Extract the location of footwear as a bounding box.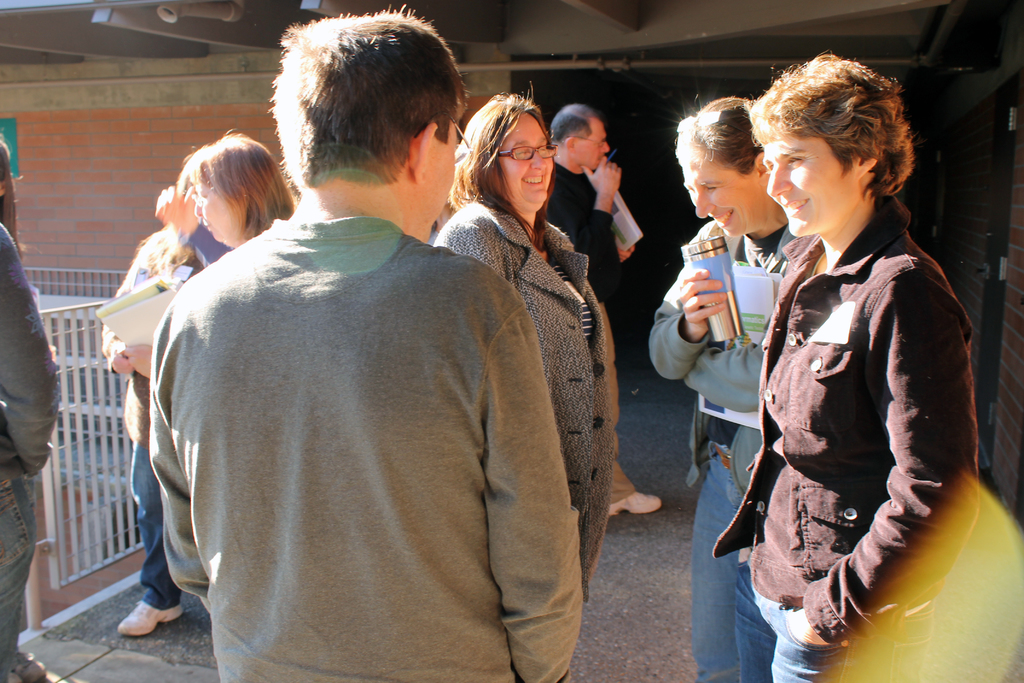
(x1=113, y1=580, x2=186, y2=651).
